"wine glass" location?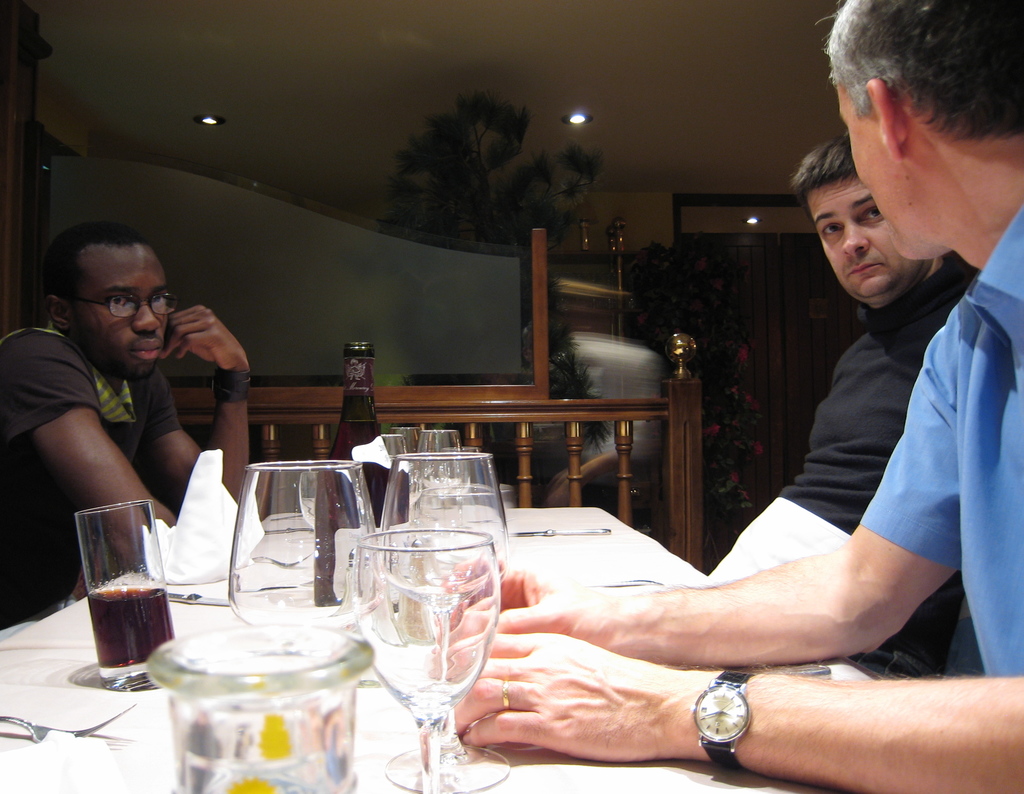
box=[382, 456, 500, 792]
